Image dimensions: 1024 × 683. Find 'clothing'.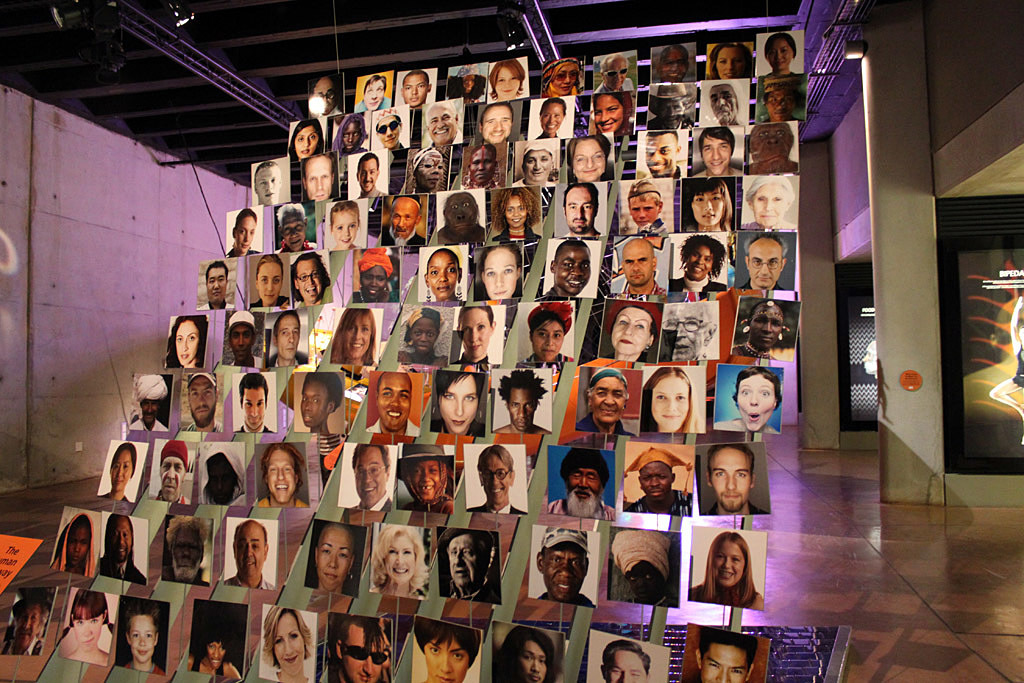
detection(261, 670, 314, 682).
